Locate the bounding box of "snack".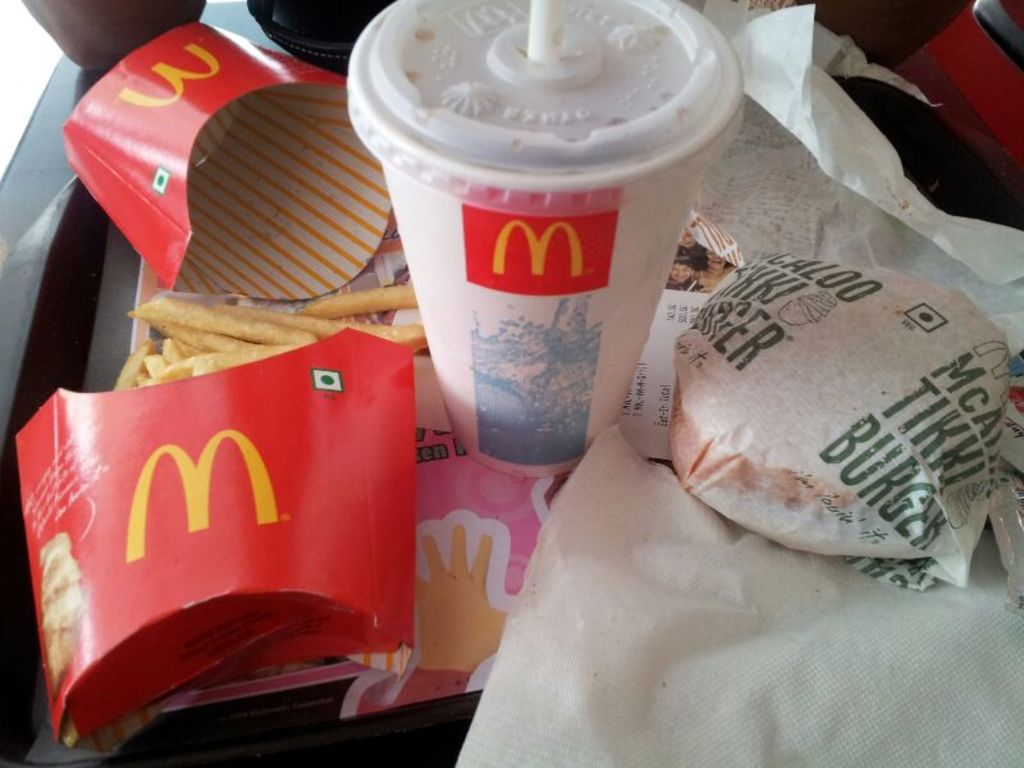
Bounding box: locate(105, 282, 428, 394).
